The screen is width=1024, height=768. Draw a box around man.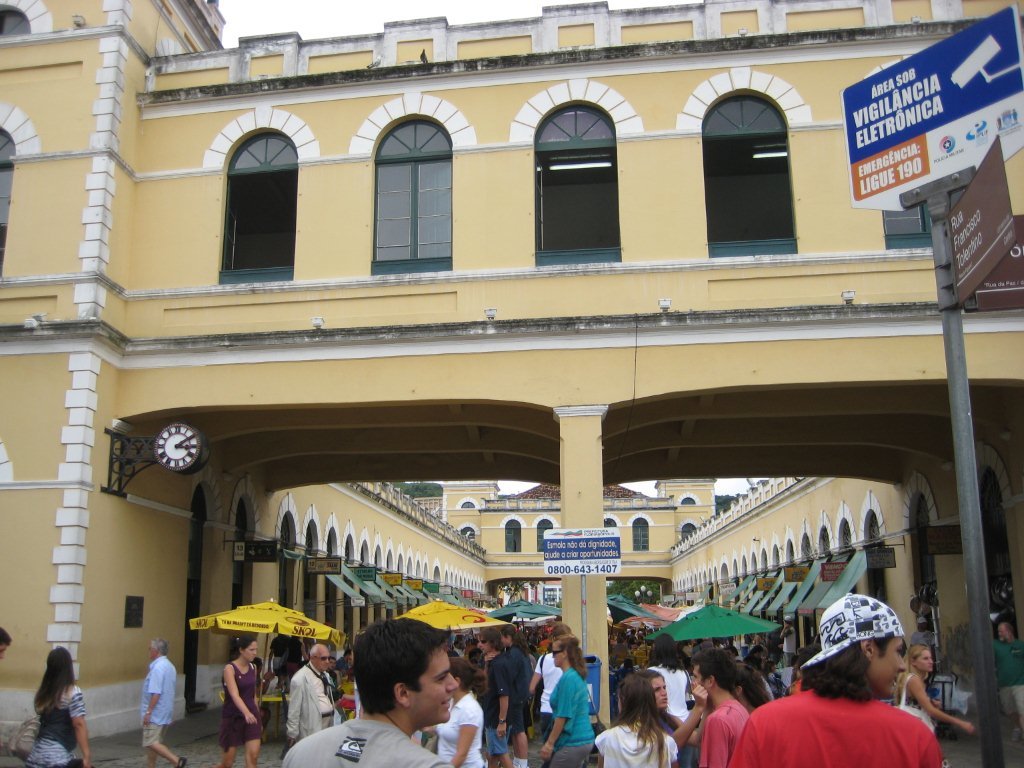
<region>465, 634, 481, 652</region>.
